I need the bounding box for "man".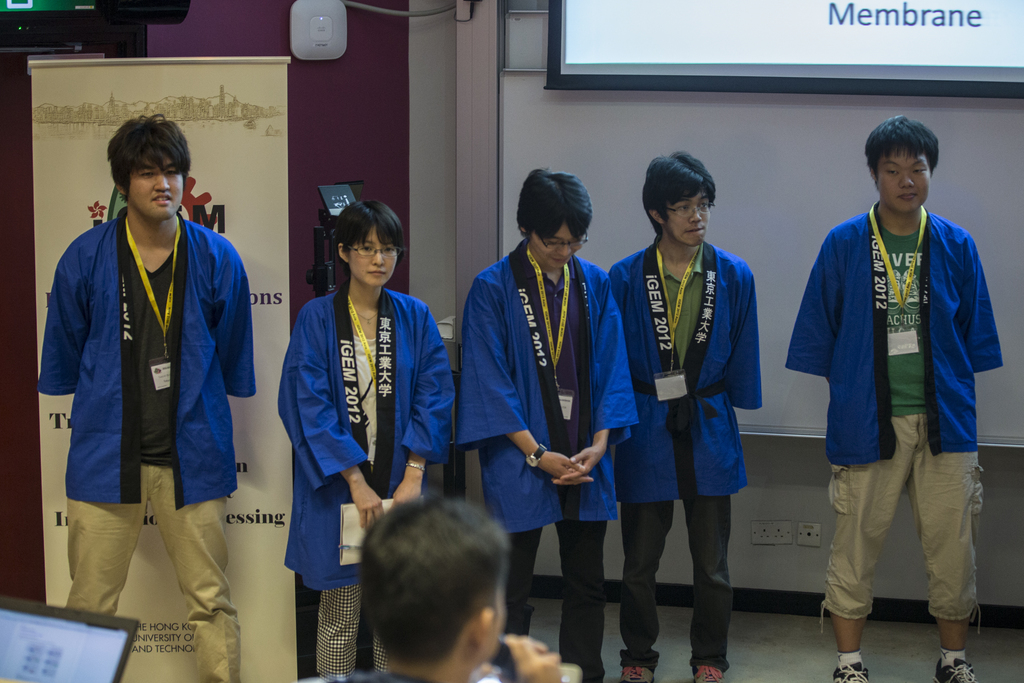
Here it is: 785 113 998 648.
